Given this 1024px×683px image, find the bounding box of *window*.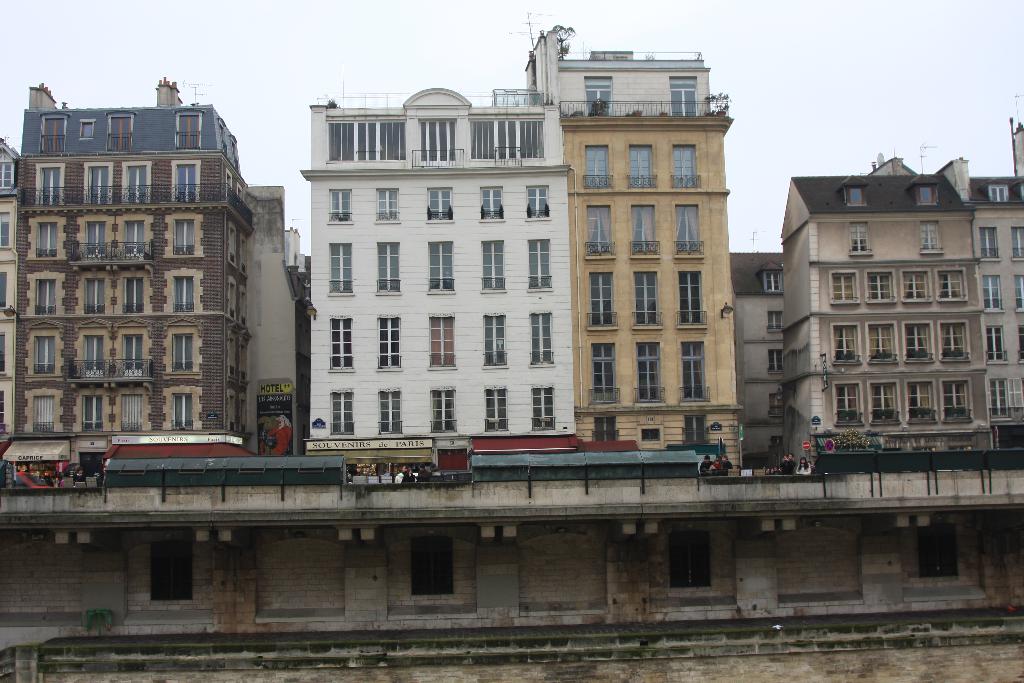
x1=989, y1=378, x2=1011, y2=423.
